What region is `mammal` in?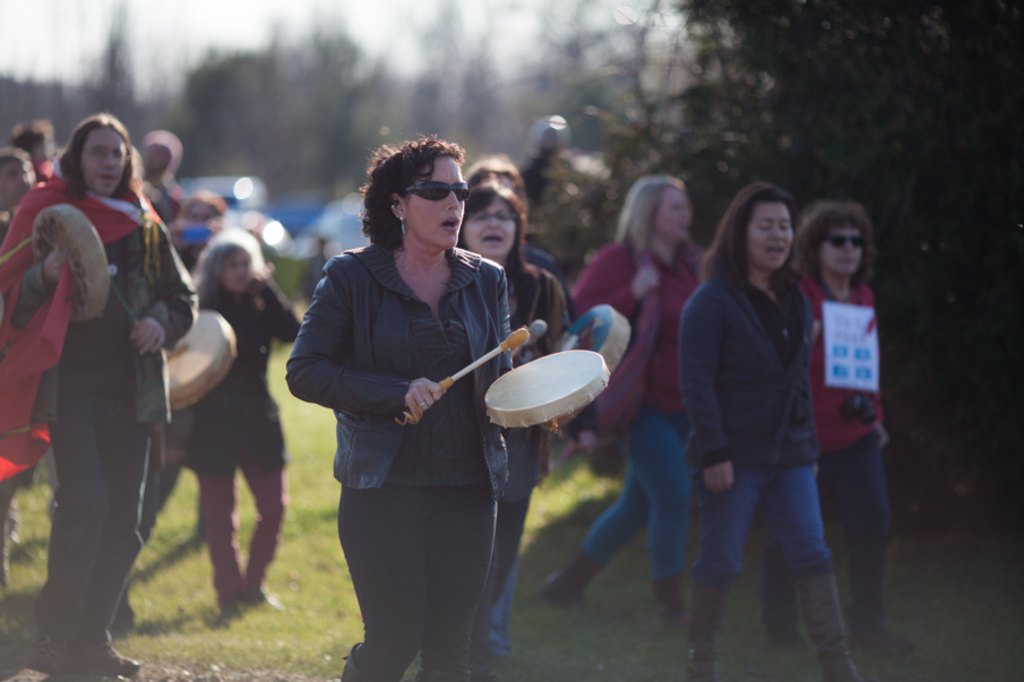
536, 175, 720, 634.
